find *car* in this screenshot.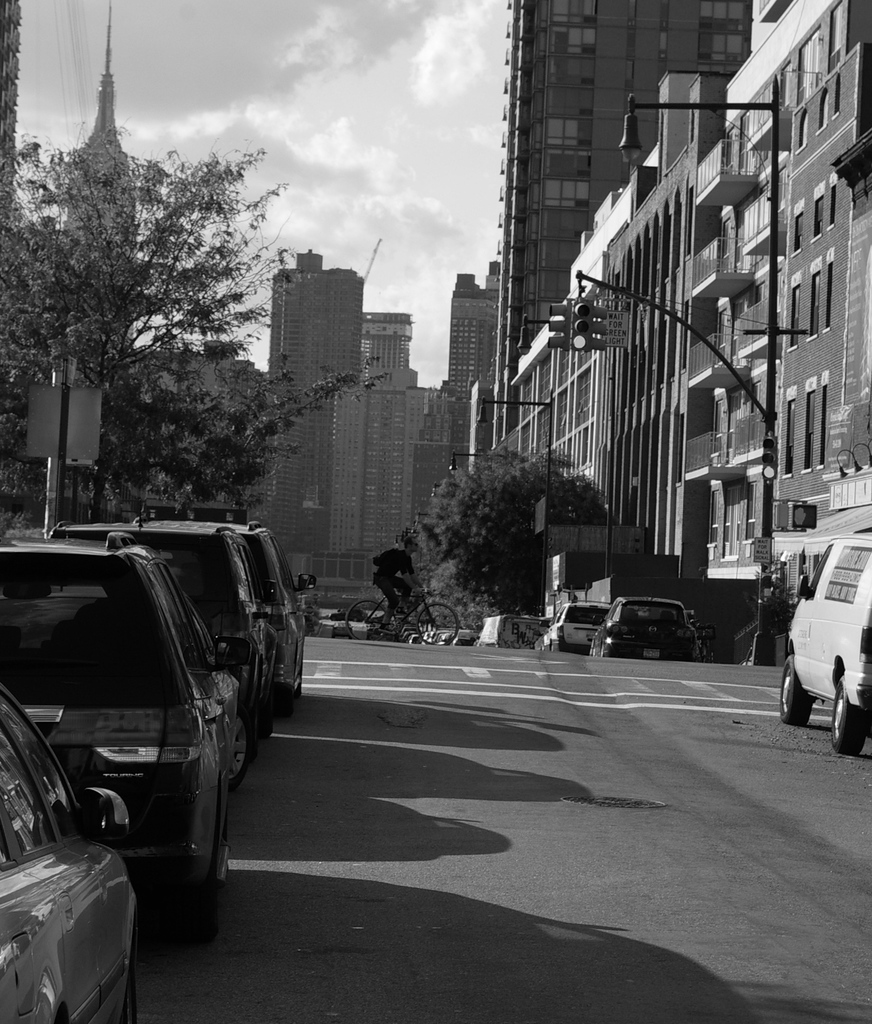
The bounding box for *car* is 45,499,278,740.
